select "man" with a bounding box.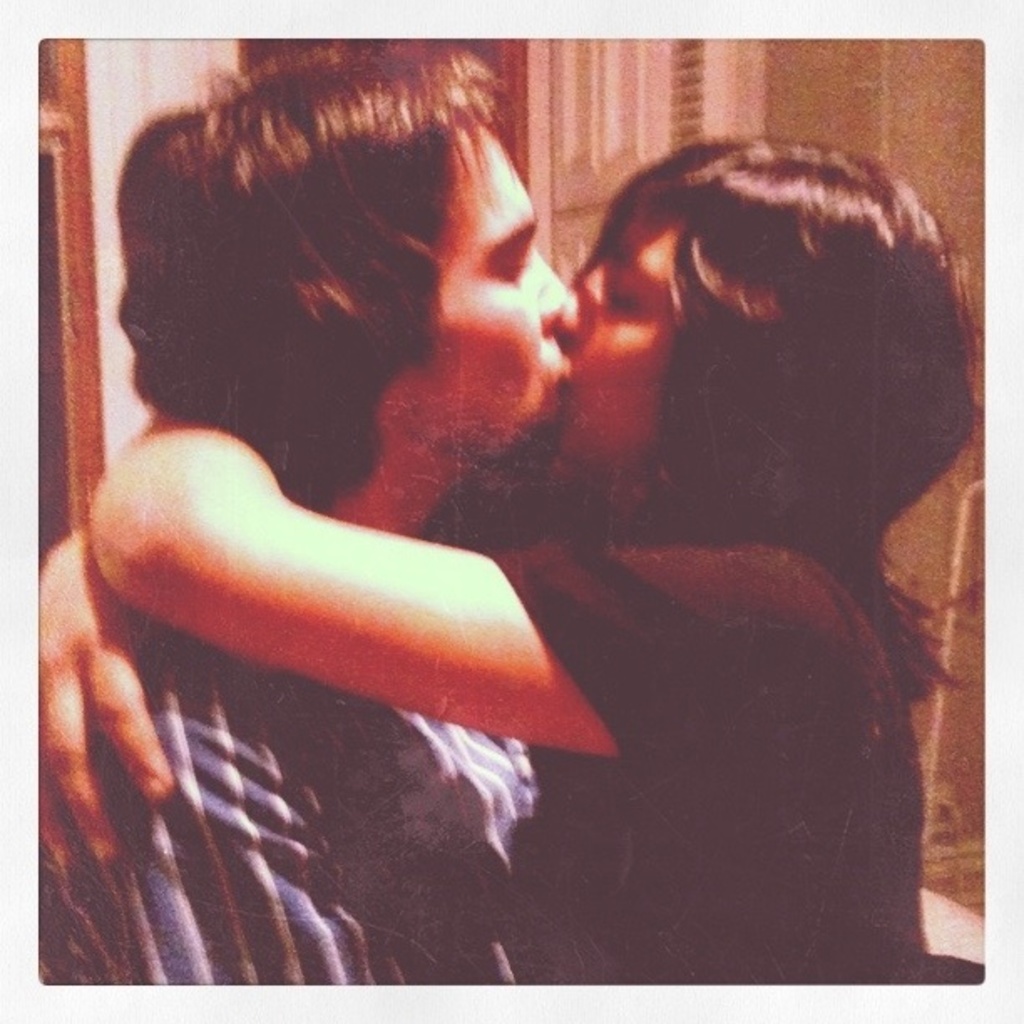
{"left": 38, "top": 44, "right": 561, "bottom": 987}.
